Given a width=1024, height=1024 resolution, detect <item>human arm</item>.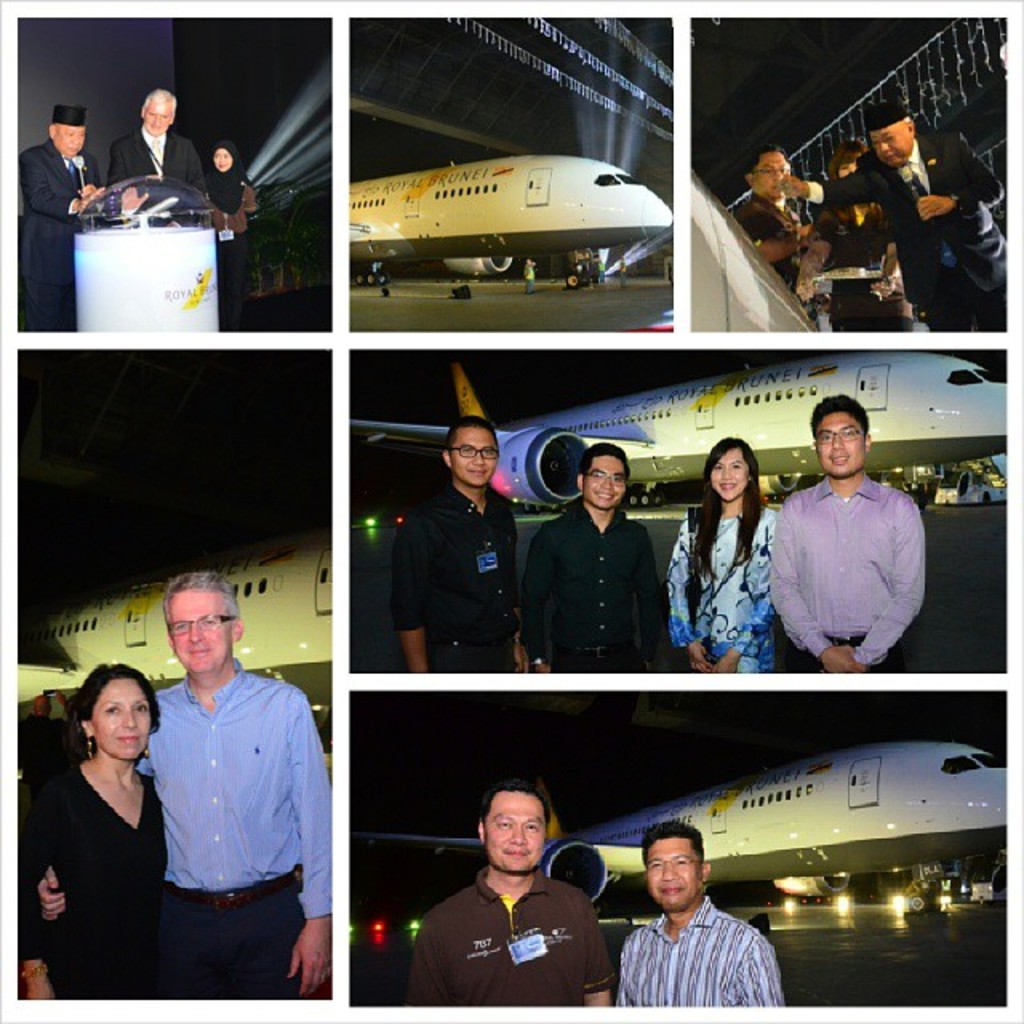
bbox=[658, 518, 706, 680].
